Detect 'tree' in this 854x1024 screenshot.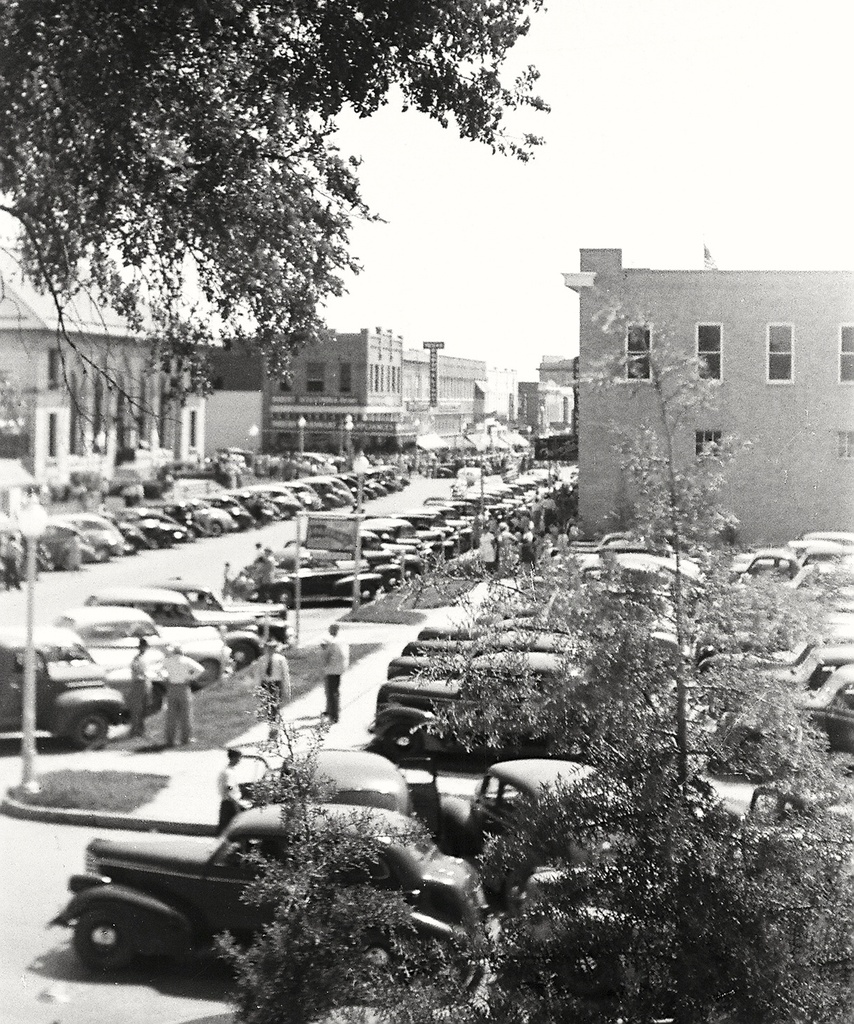
Detection: pyautogui.locateOnScreen(4, 1, 553, 441).
